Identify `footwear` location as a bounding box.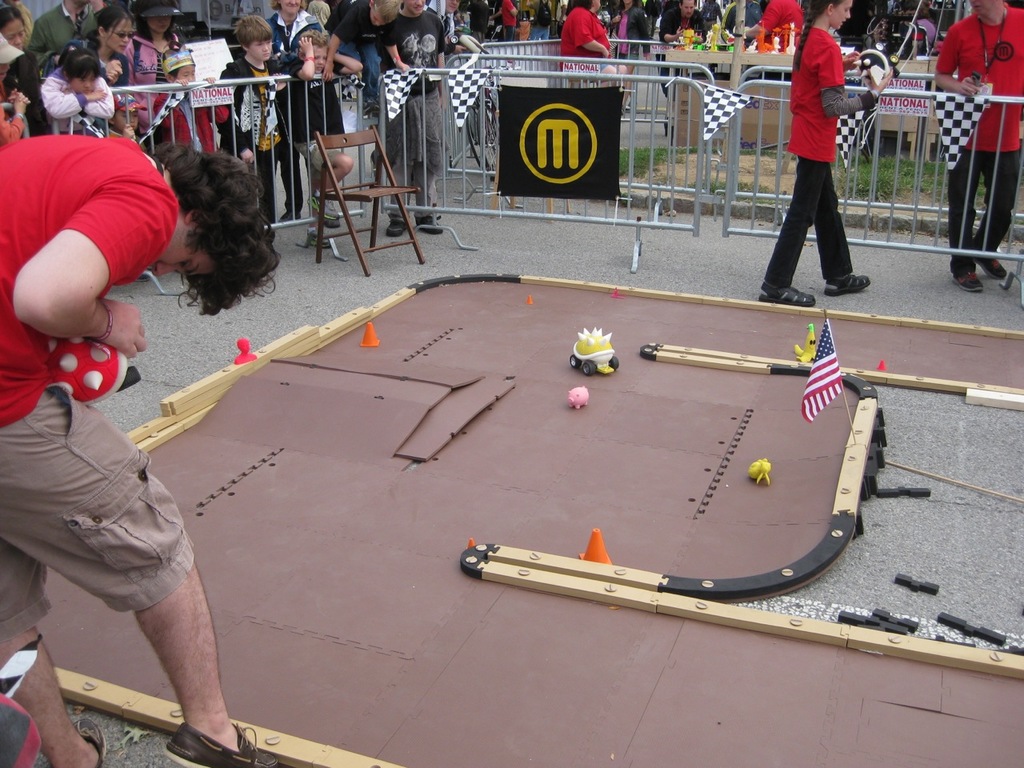
(x1=414, y1=214, x2=445, y2=234).
